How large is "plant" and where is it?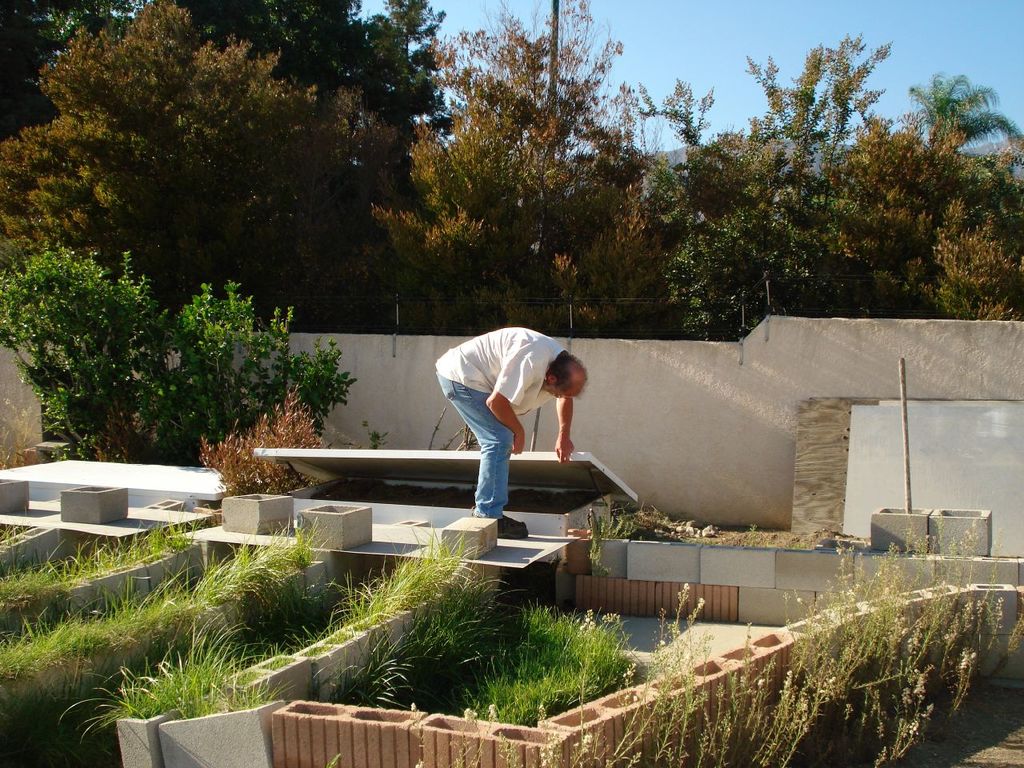
Bounding box: (278,576,651,702).
